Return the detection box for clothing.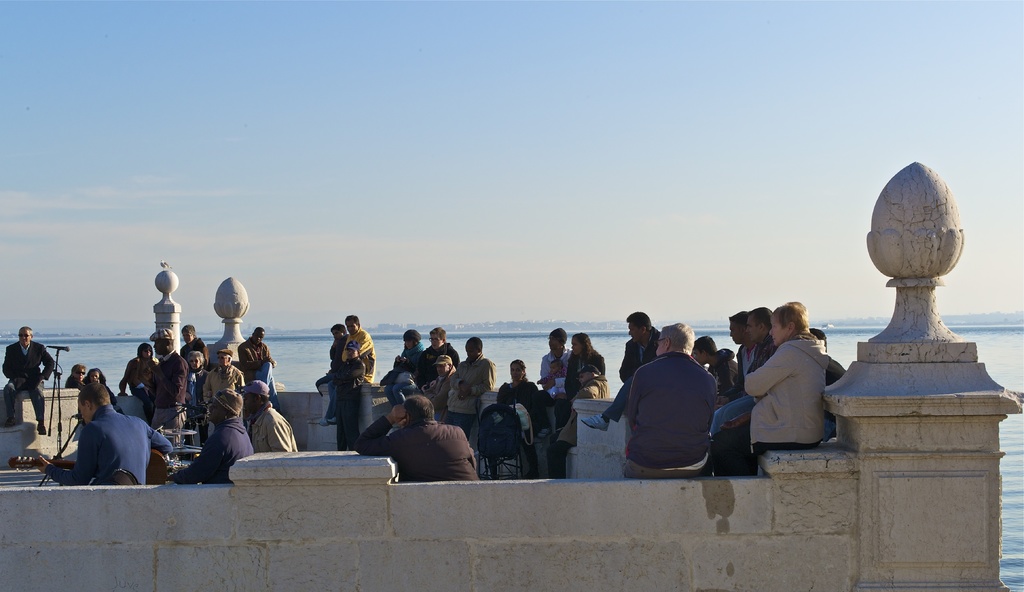
<bbox>182, 338, 210, 365</bbox>.
